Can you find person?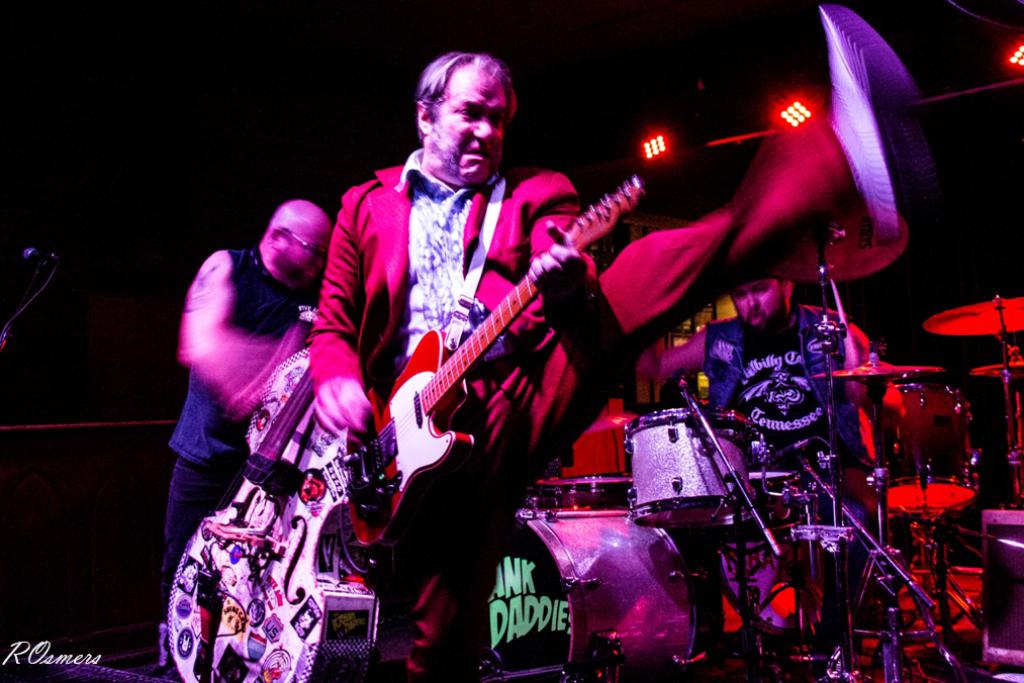
Yes, bounding box: <region>657, 254, 917, 509</region>.
